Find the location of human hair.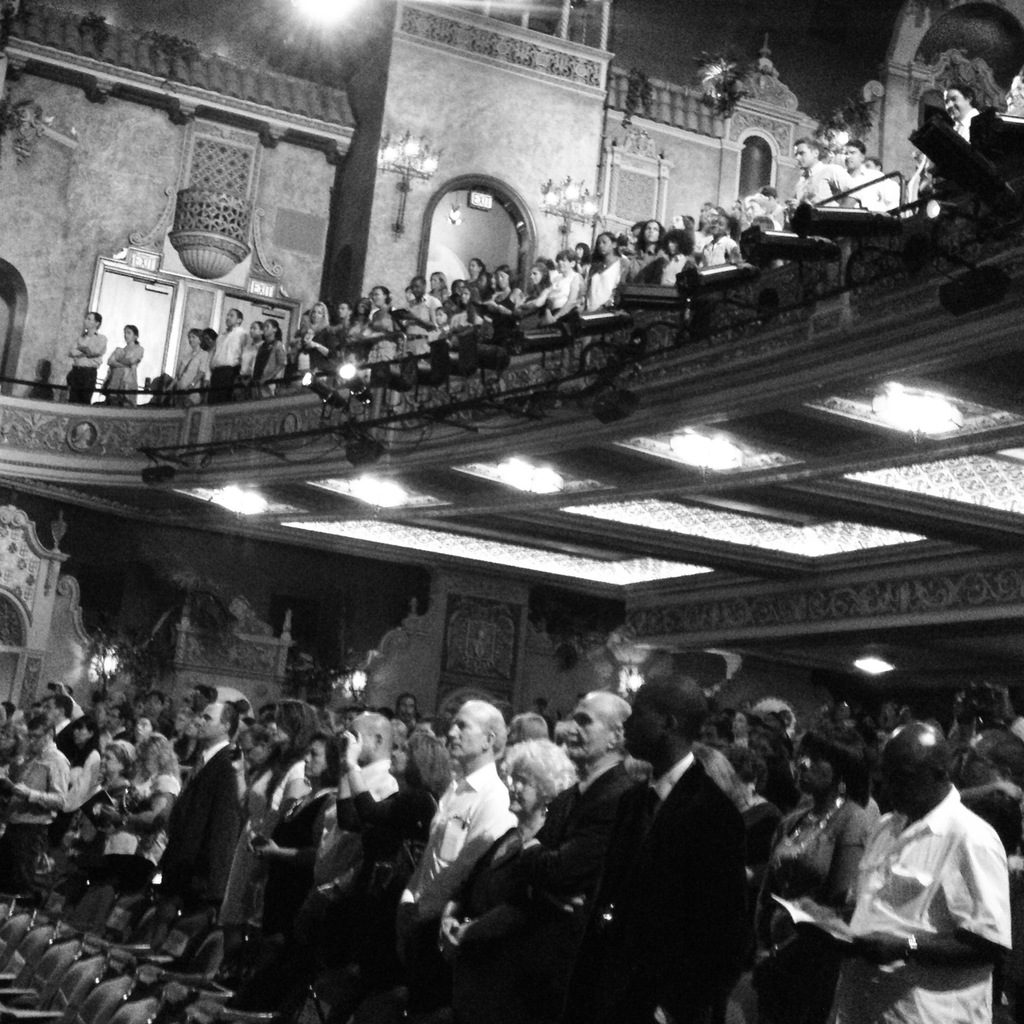
Location: x1=109, y1=707, x2=130, y2=728.
